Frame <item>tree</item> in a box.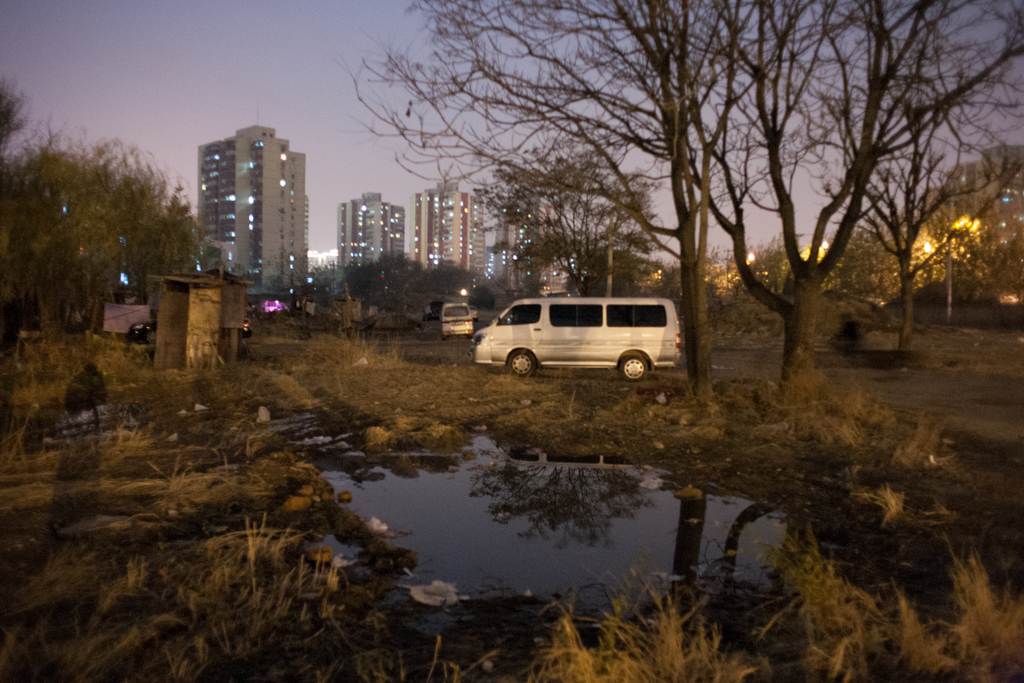
detection(0, 51, 220, 332).
